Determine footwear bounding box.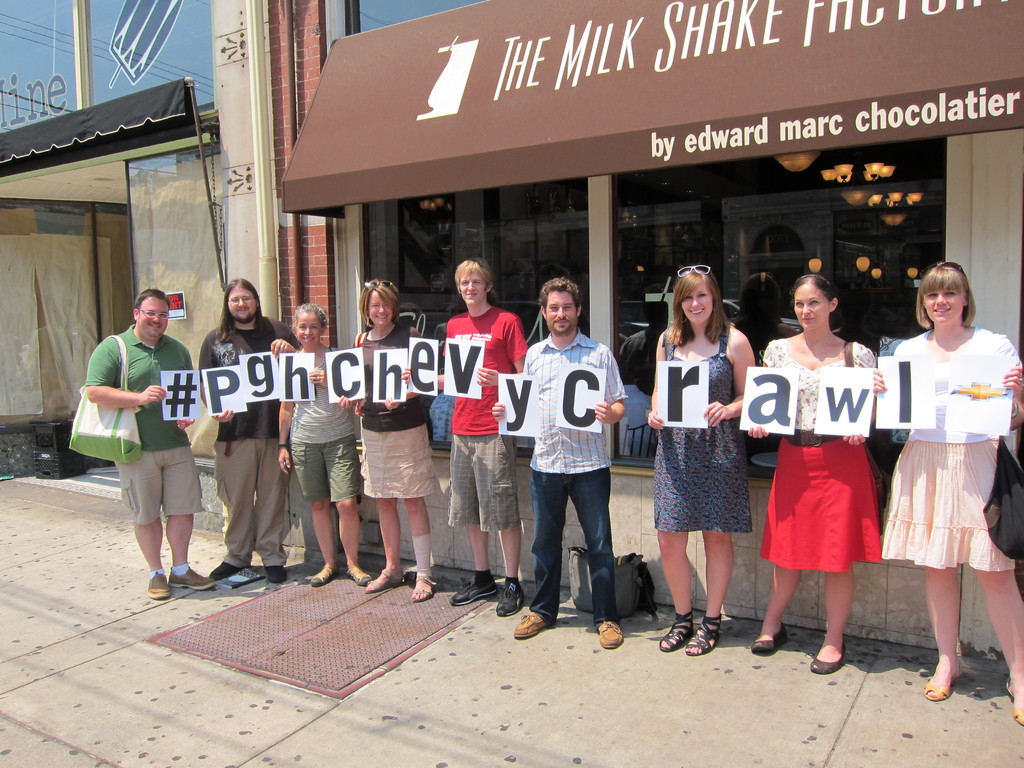
Determined: bbox=(345, 567, 372, 584).
